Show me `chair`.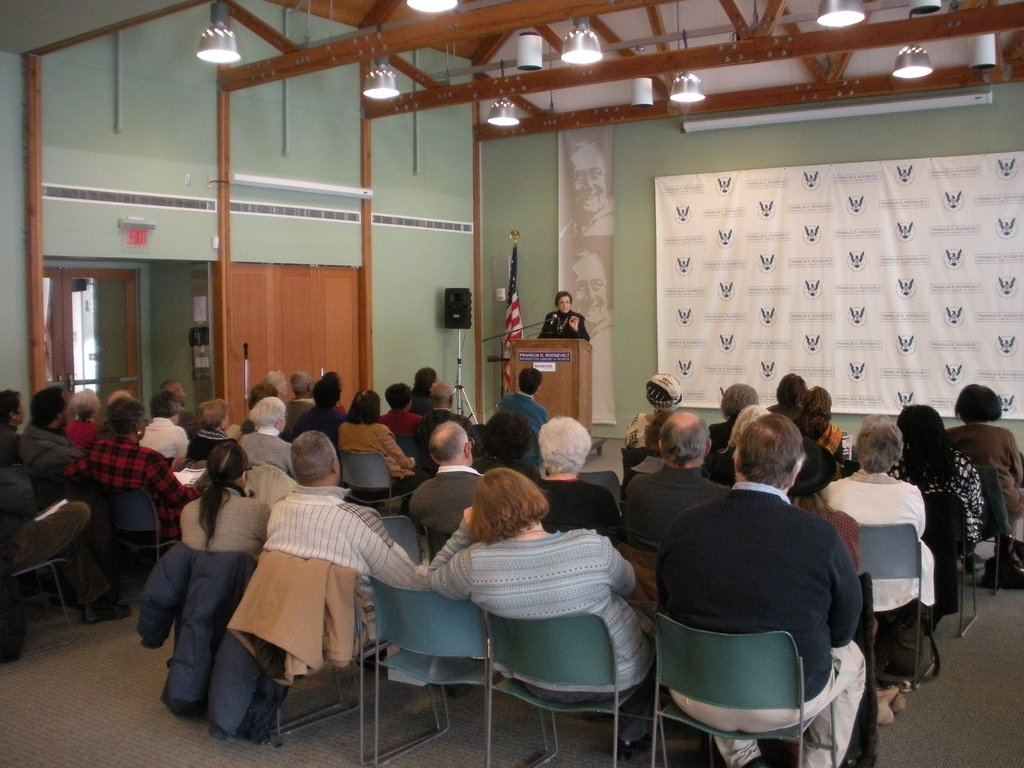
`chair` is here: x1=573 y1=471 x2=621 y2=515.
